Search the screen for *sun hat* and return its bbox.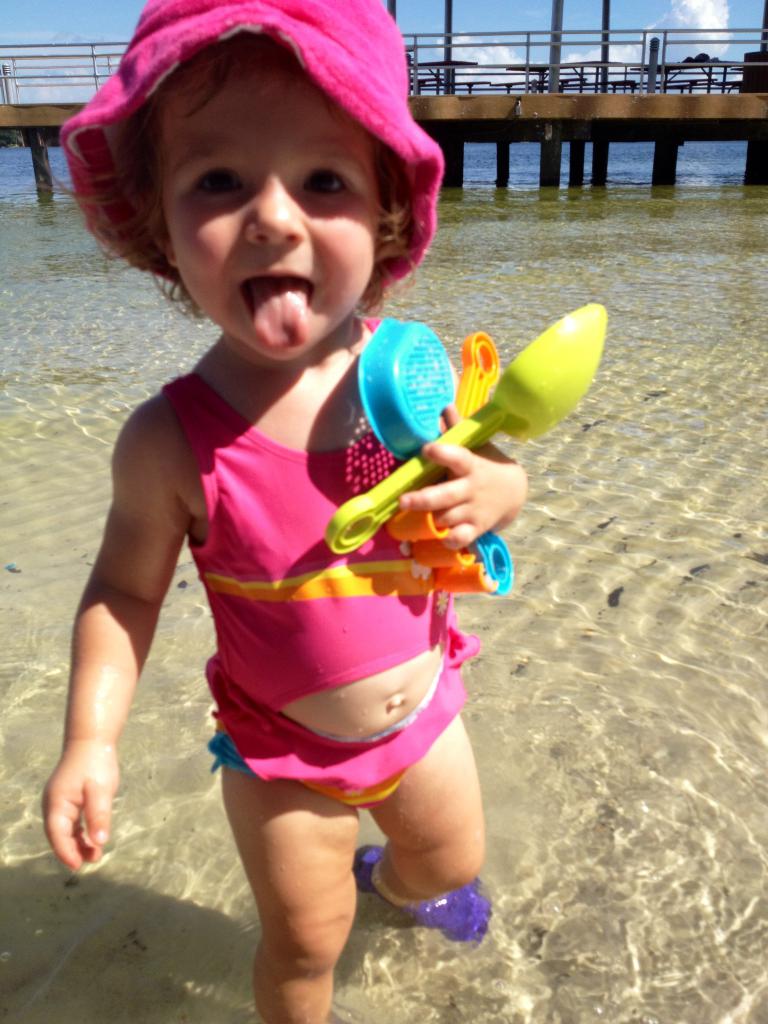
Found: (x1=61, y1=0, x2=453, y2=300).
